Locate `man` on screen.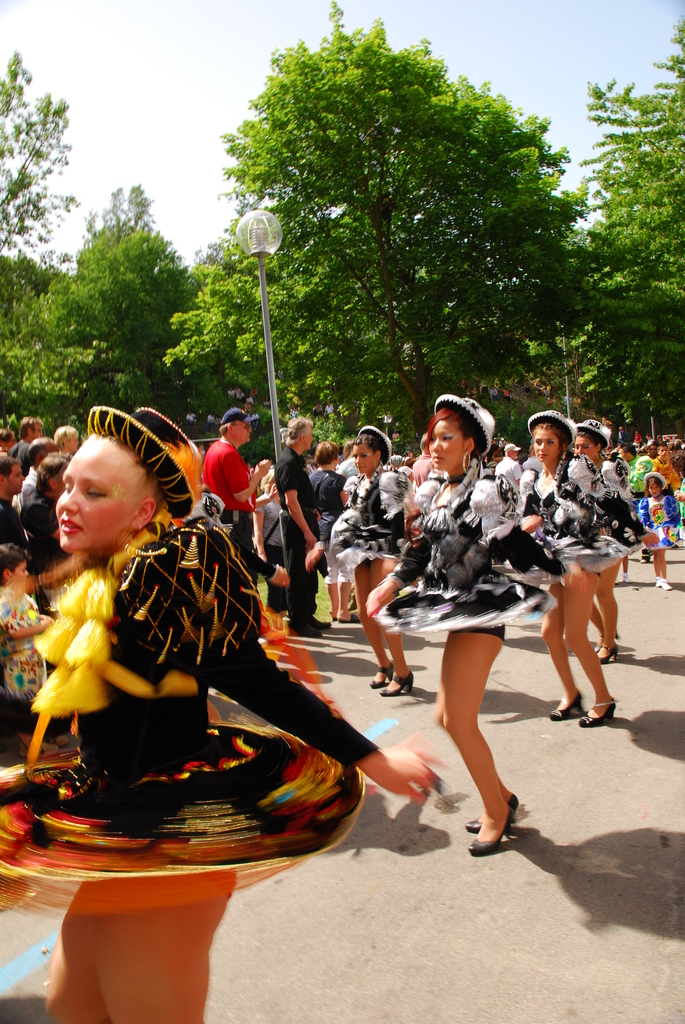
On screen at 203:408:270:578.
